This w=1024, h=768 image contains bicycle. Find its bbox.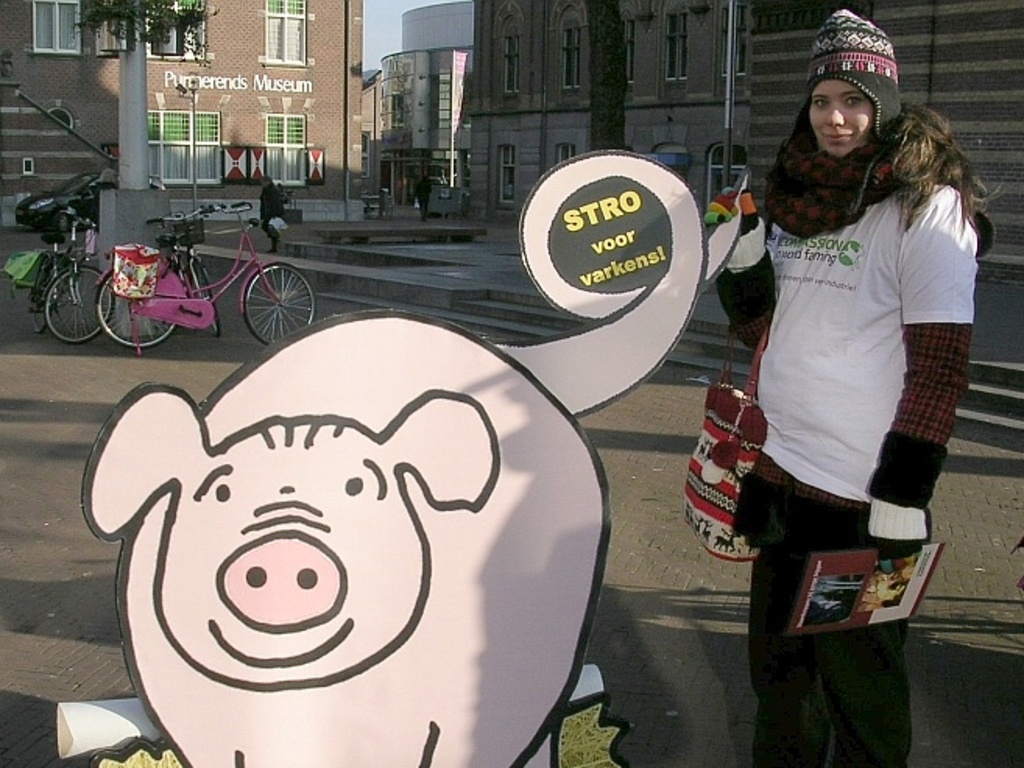
26/207/111/338.
